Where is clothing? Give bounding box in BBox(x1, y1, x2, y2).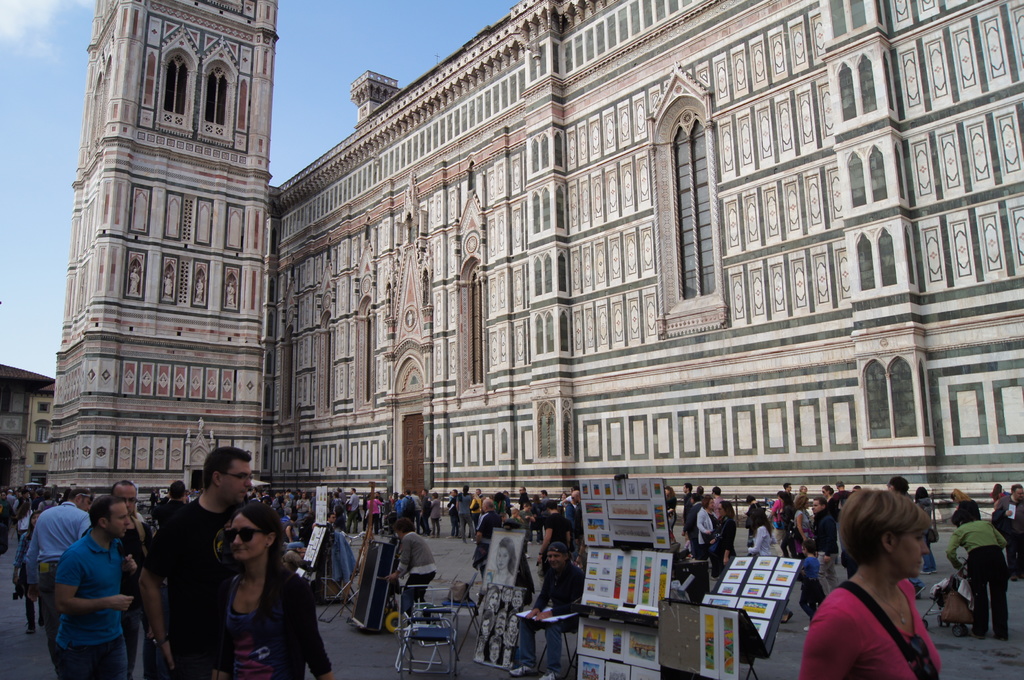
BBox(712, 495, 723, 515).
